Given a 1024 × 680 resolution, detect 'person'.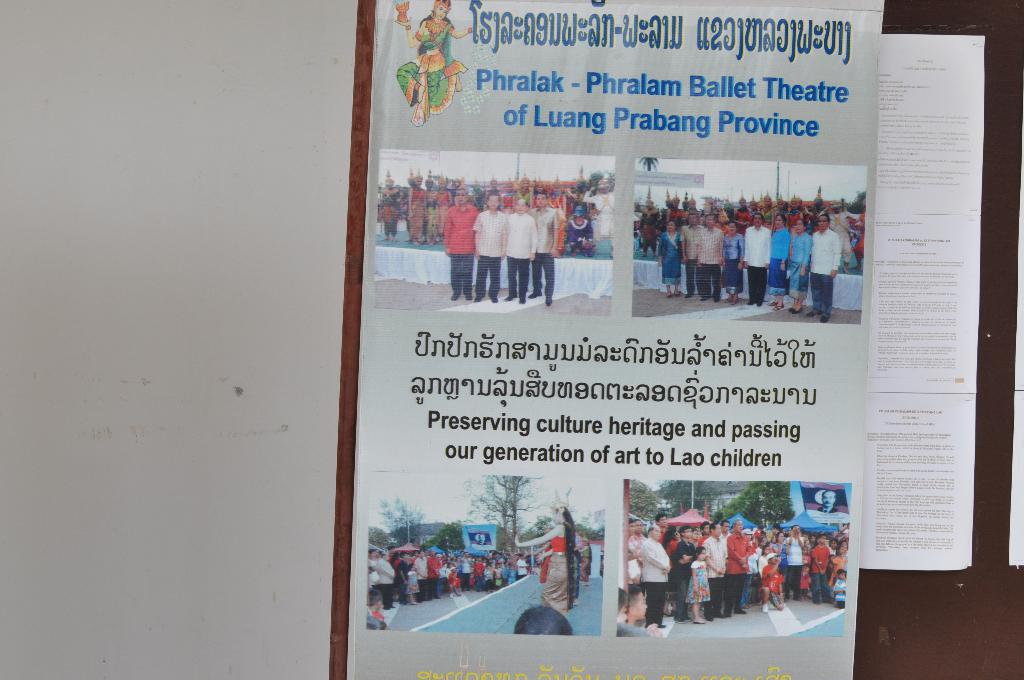
crop(762, 552, 783, 613).
